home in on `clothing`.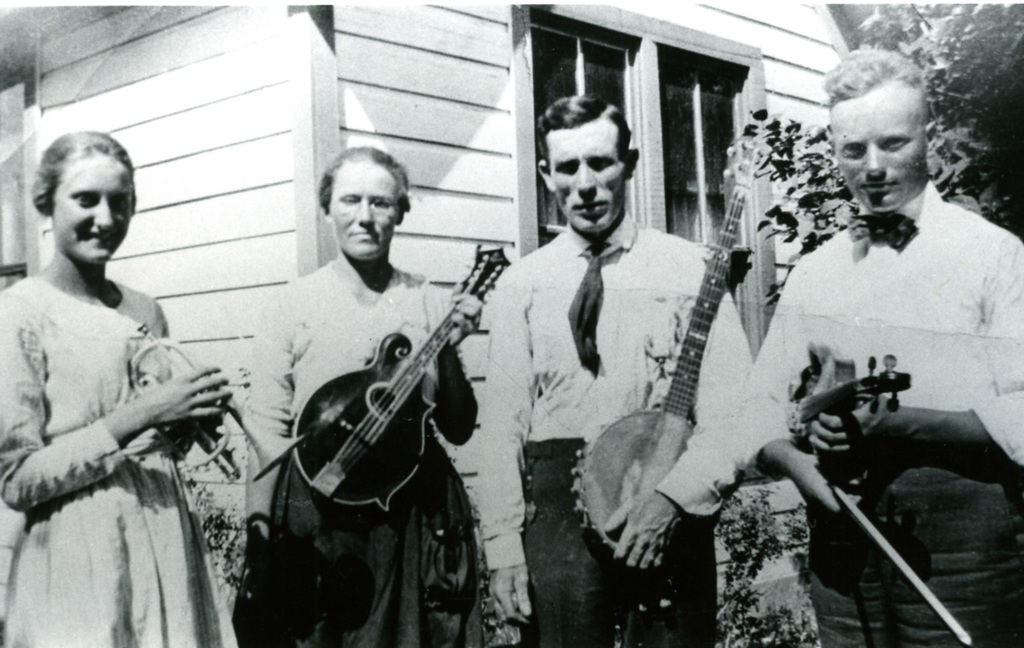
Homed in at [left=747, top=176, right=1023, bottom=647].
